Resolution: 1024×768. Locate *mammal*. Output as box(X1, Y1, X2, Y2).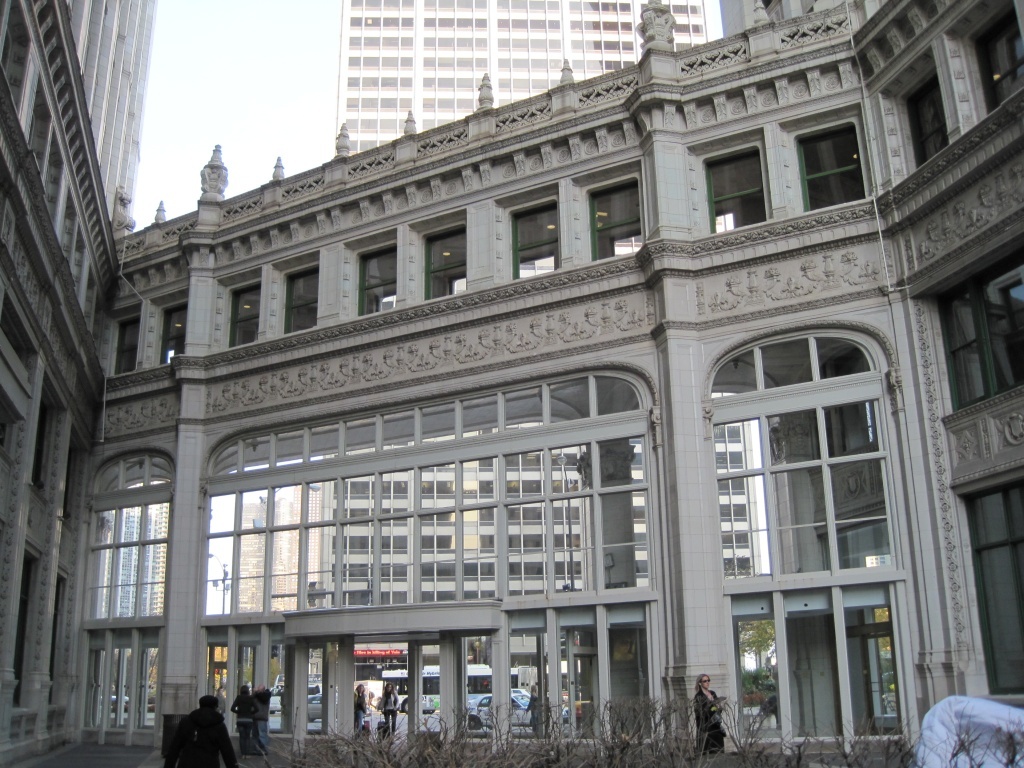
box(163, 691, 238, 767).
